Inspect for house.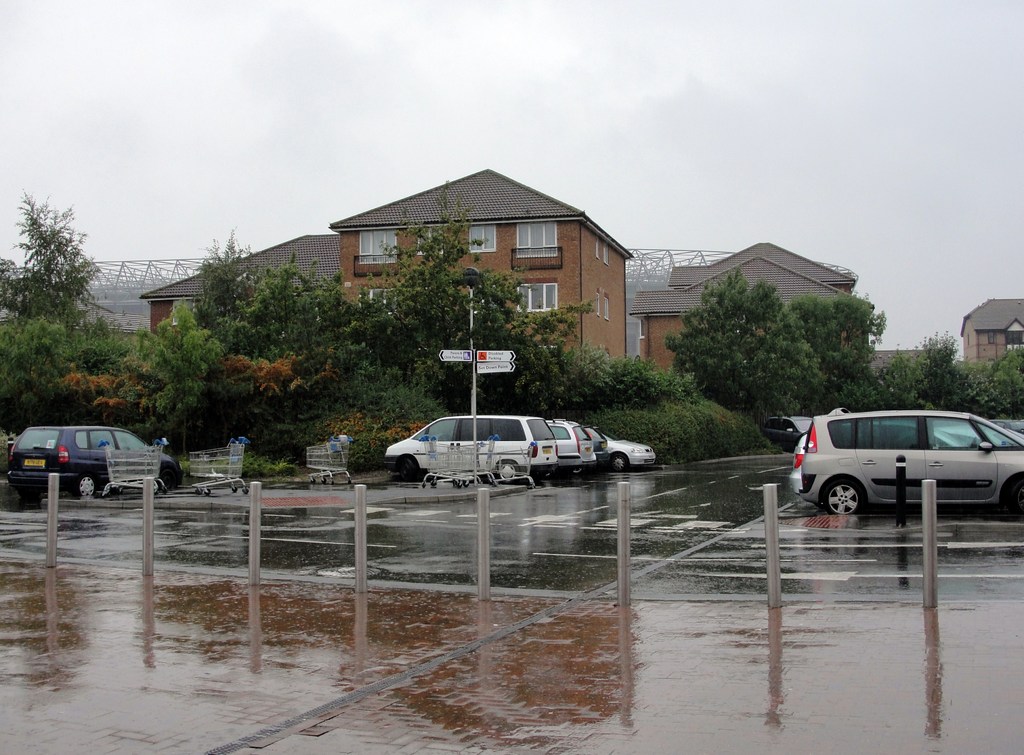
Inspection: 630 247 881 377.
